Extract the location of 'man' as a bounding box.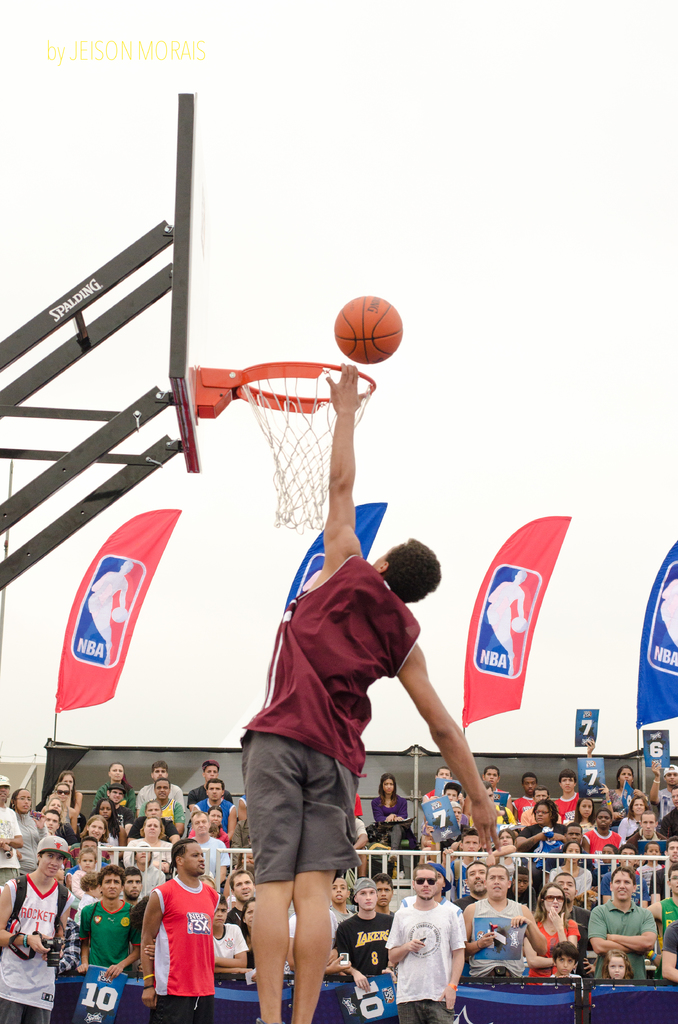
(138,834,222,1023).
